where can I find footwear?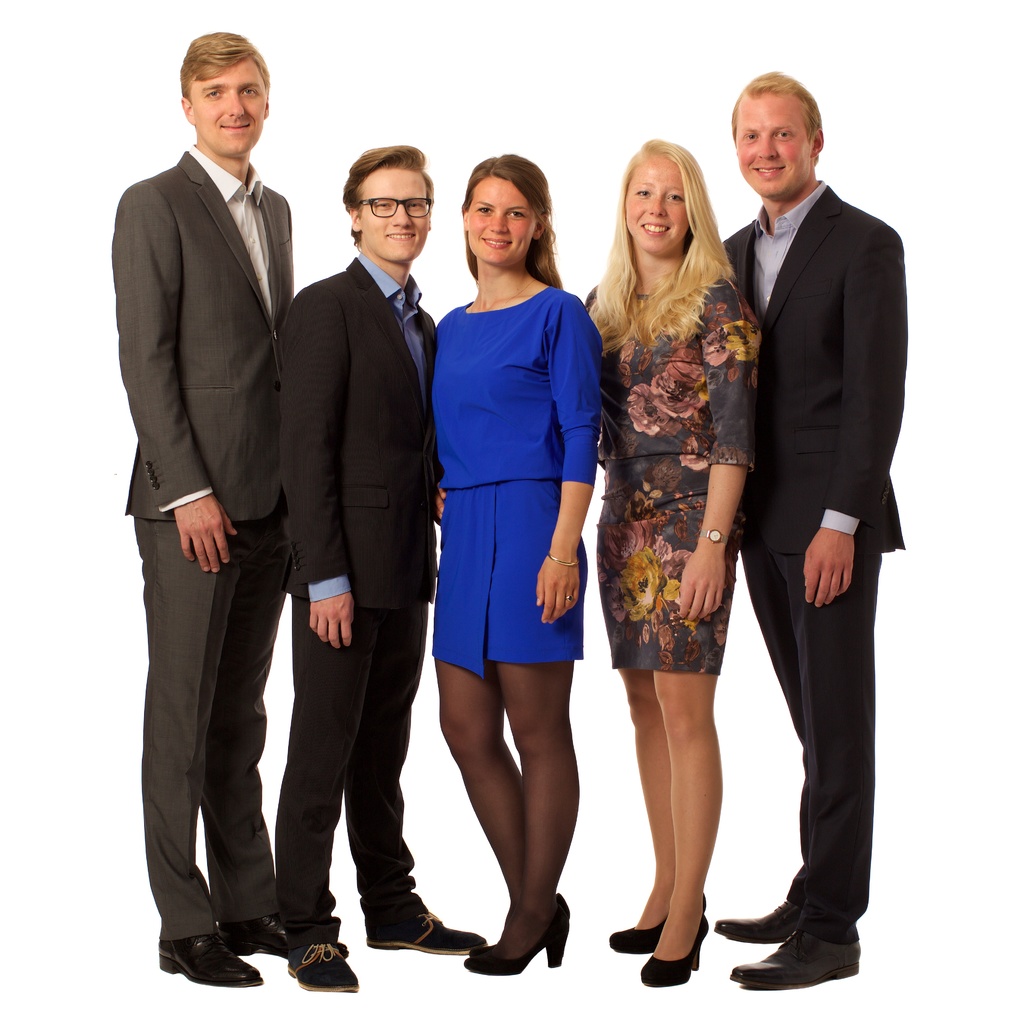
You can find it at left=288, top=910, right=365, bottom=994.
